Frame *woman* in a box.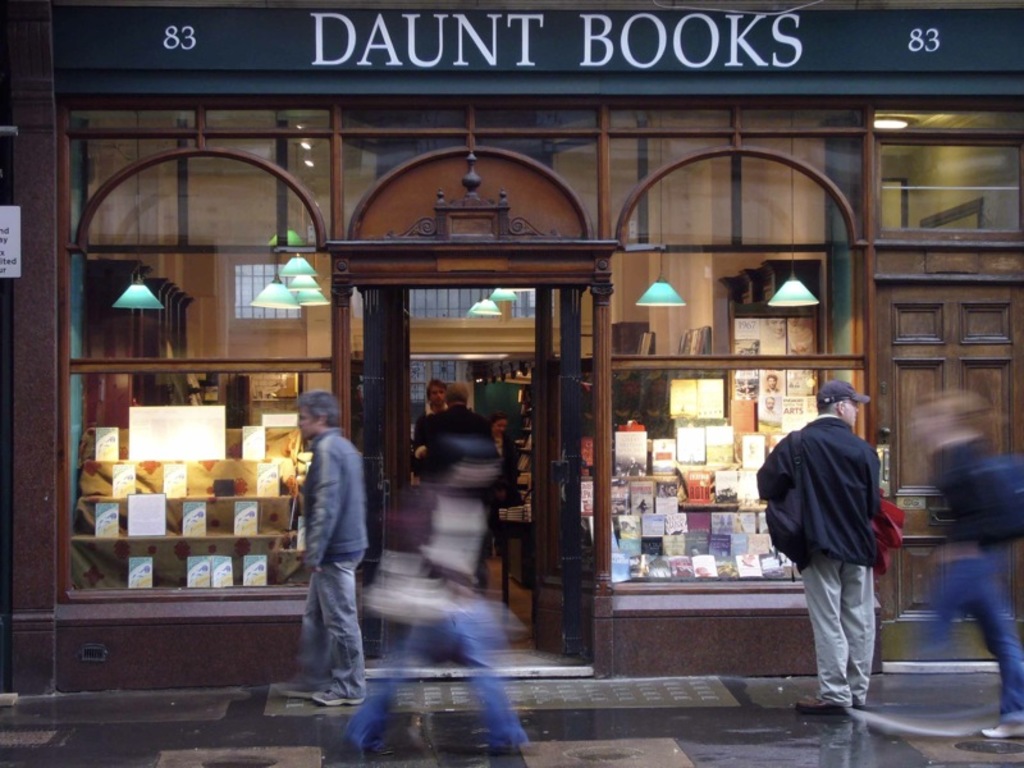
[x1=305, y1=424, x2=509, y2=765].
